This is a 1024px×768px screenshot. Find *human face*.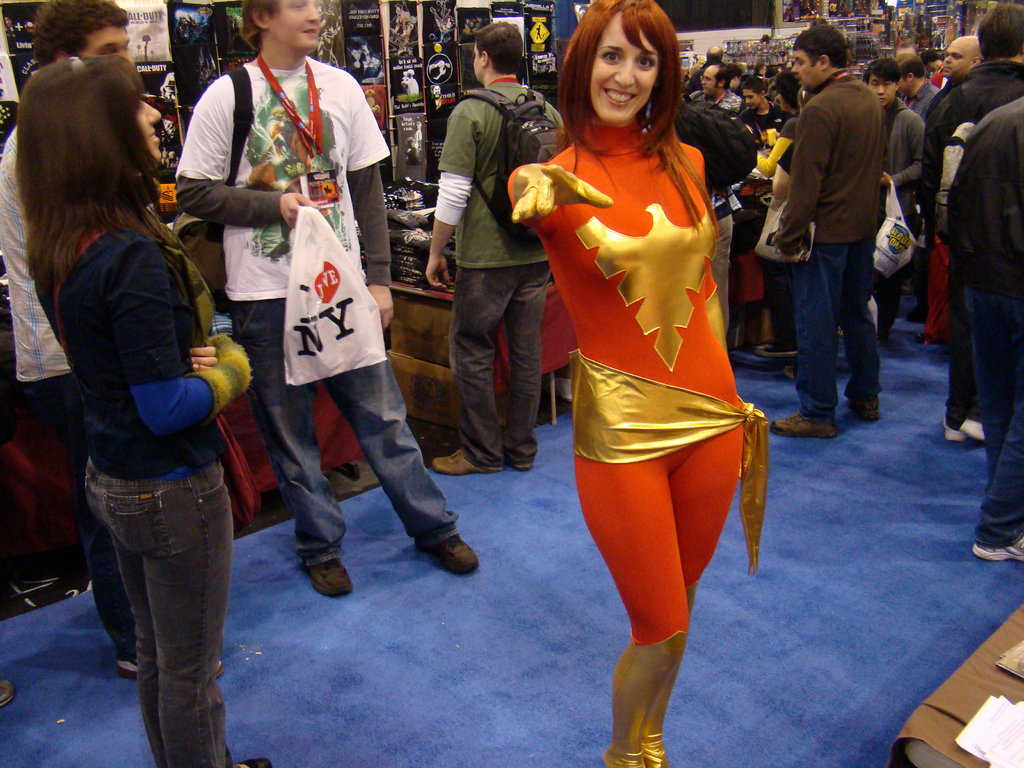
Bounding box: 701, 68, 719, 97.
